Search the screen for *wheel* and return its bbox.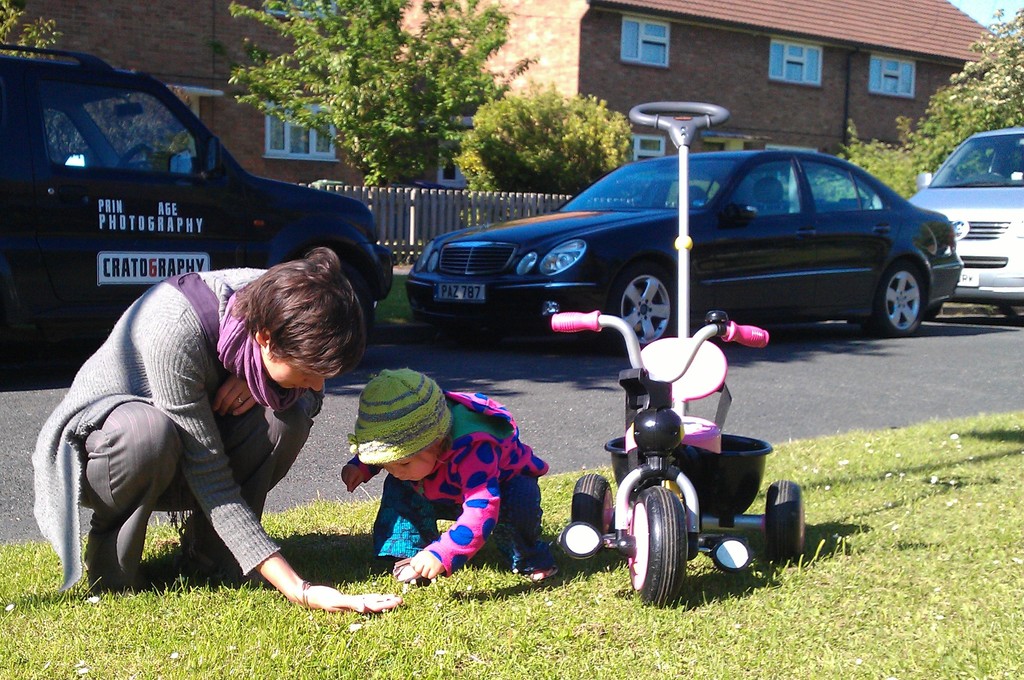
Found: rect(606, 259, 685, 350).
